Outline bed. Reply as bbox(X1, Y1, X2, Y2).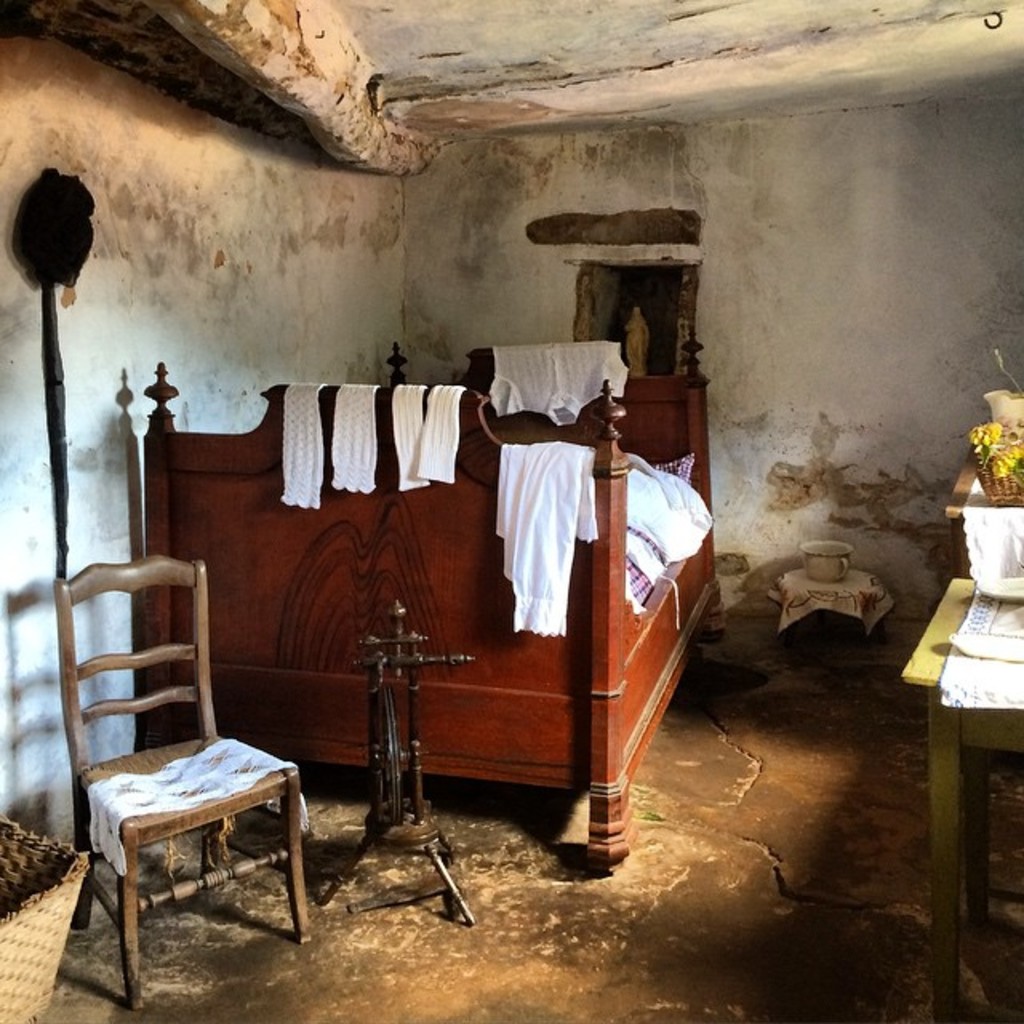
bbox(58, 293, 744, 896).
